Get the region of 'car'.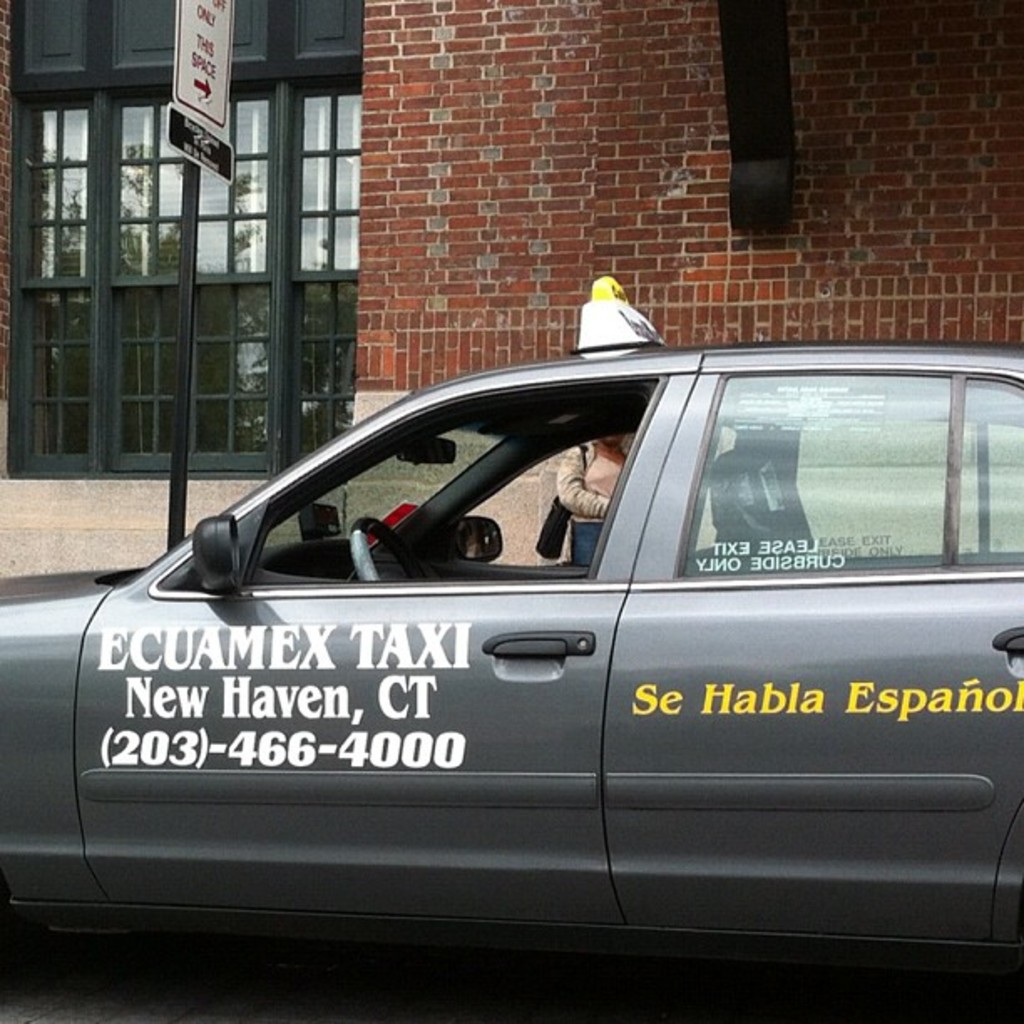
bbox=[0, 294, 1007, 994].
